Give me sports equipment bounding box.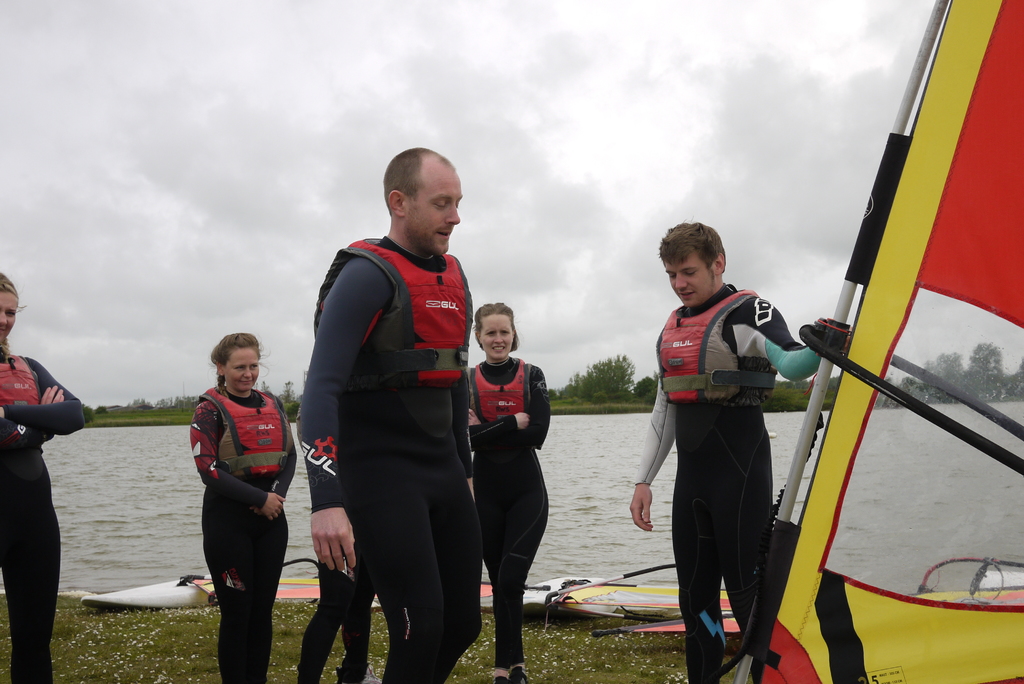
bbox=(298, 230, 486, 683).
